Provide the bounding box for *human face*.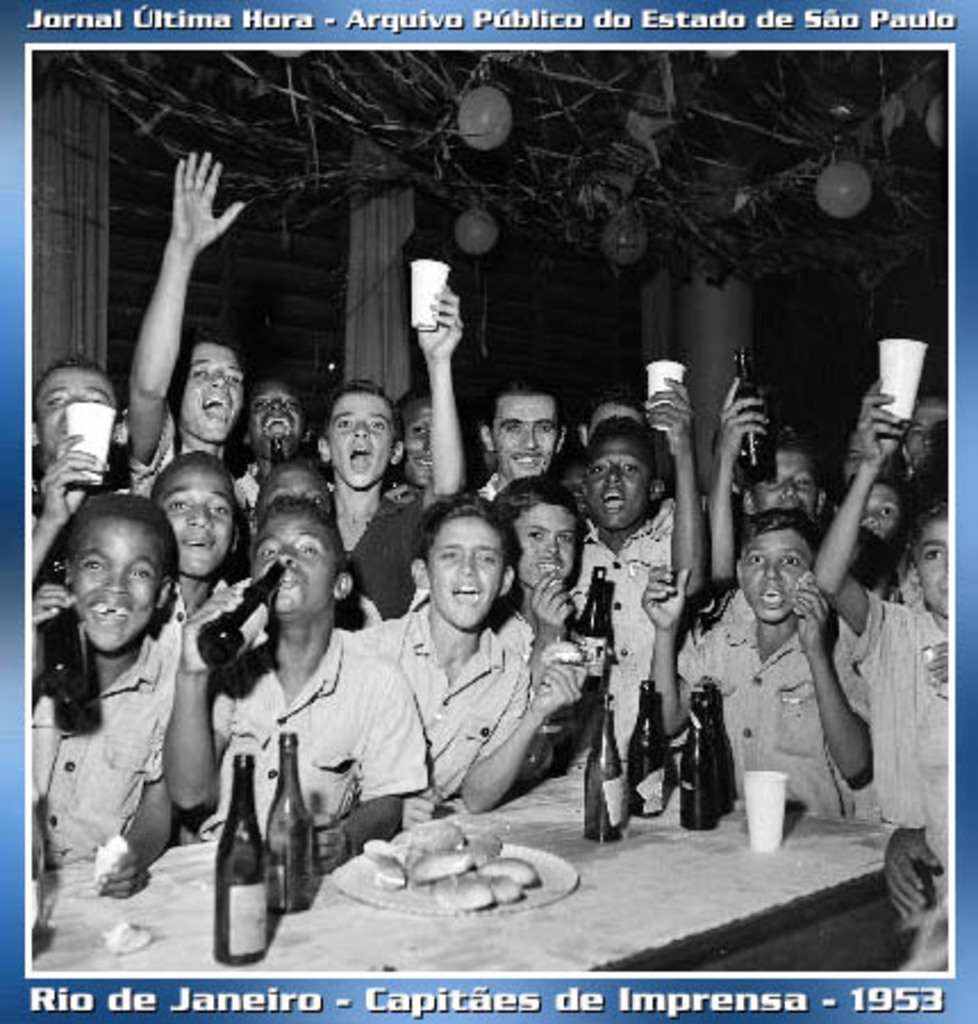
locate(328, 389, 384, 489).
